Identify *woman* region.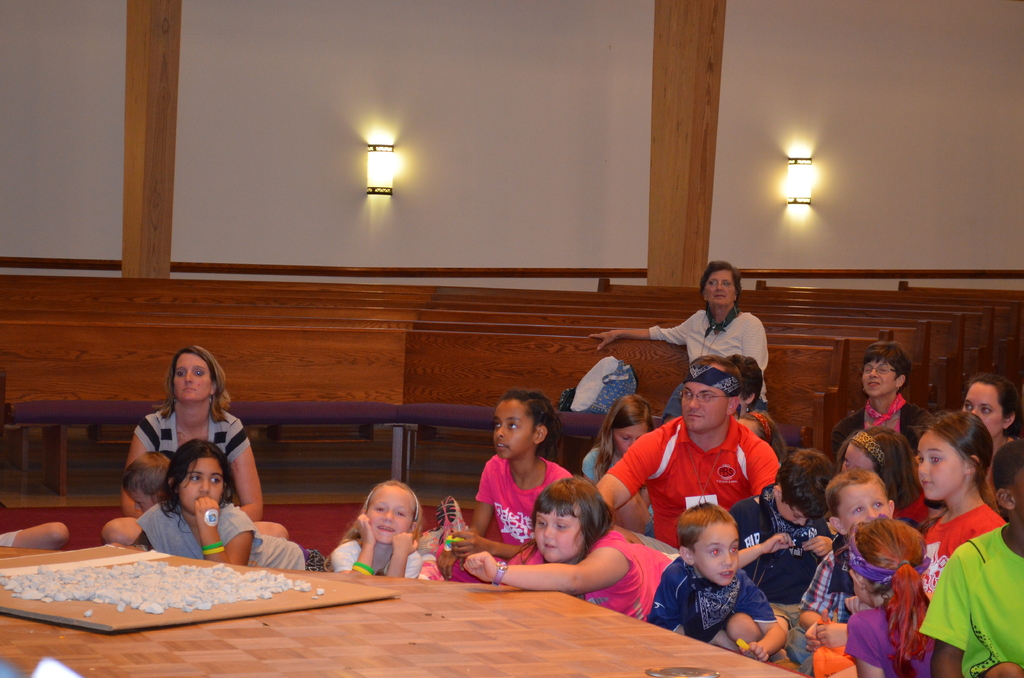
Region: detection(961, 374, 1023, 459).
